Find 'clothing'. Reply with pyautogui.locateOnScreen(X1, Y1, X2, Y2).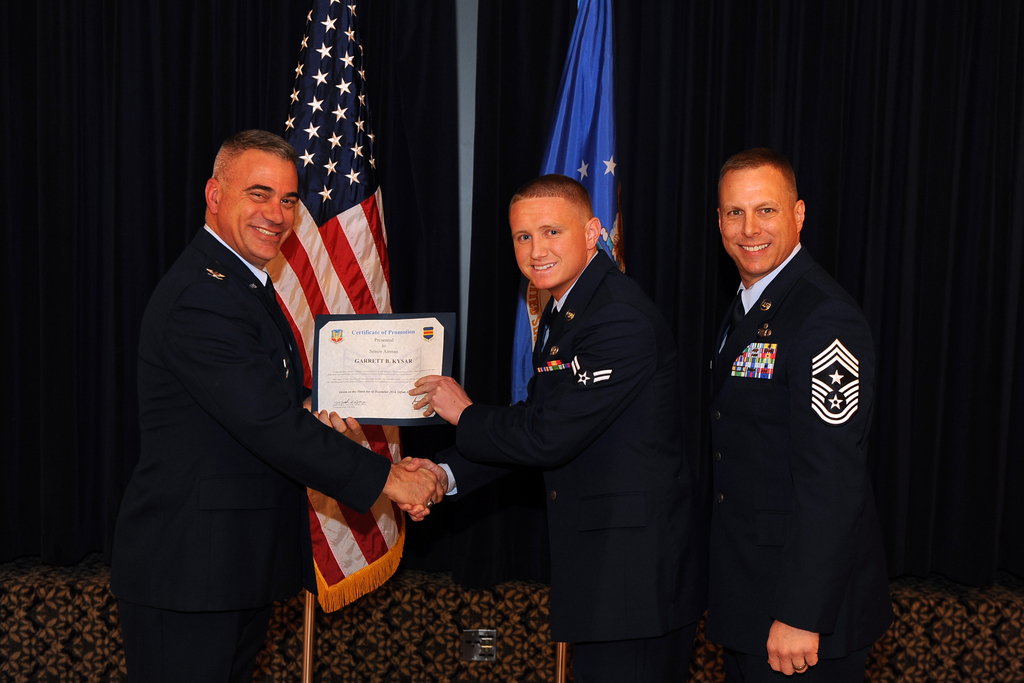
pyautogui.locateOnScreen(455, 251, 710, 682).
